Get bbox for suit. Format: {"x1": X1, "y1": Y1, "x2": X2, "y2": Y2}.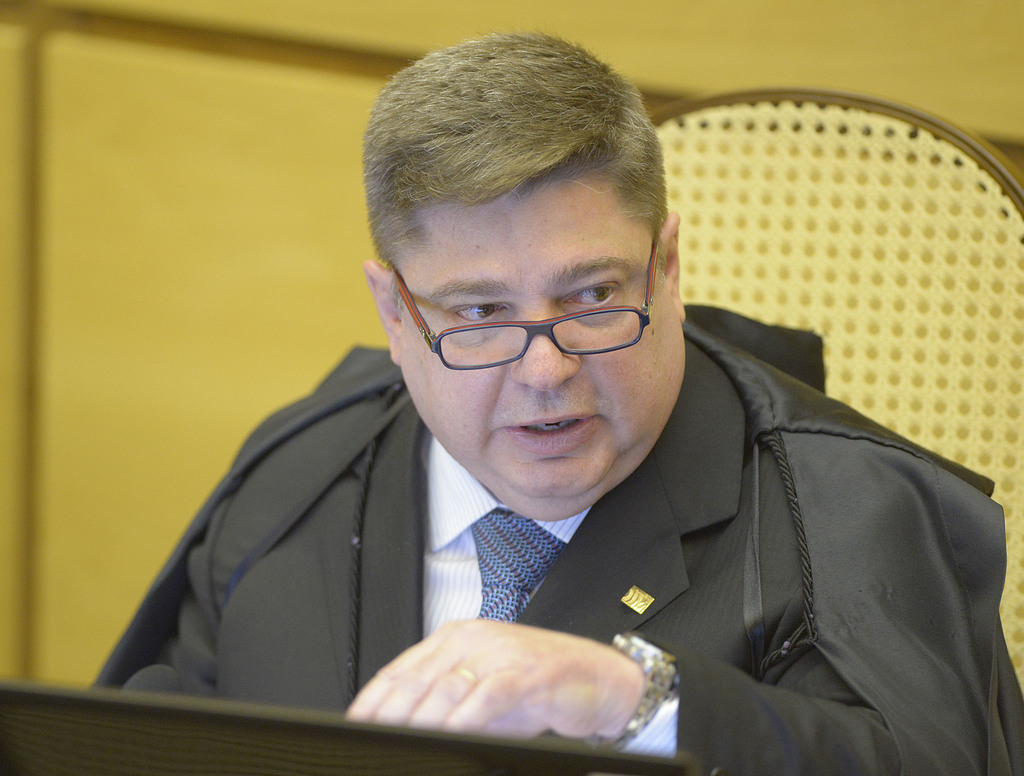
{"x1": 296, "y1": 359, "x2": 961, "y2": 749}.
